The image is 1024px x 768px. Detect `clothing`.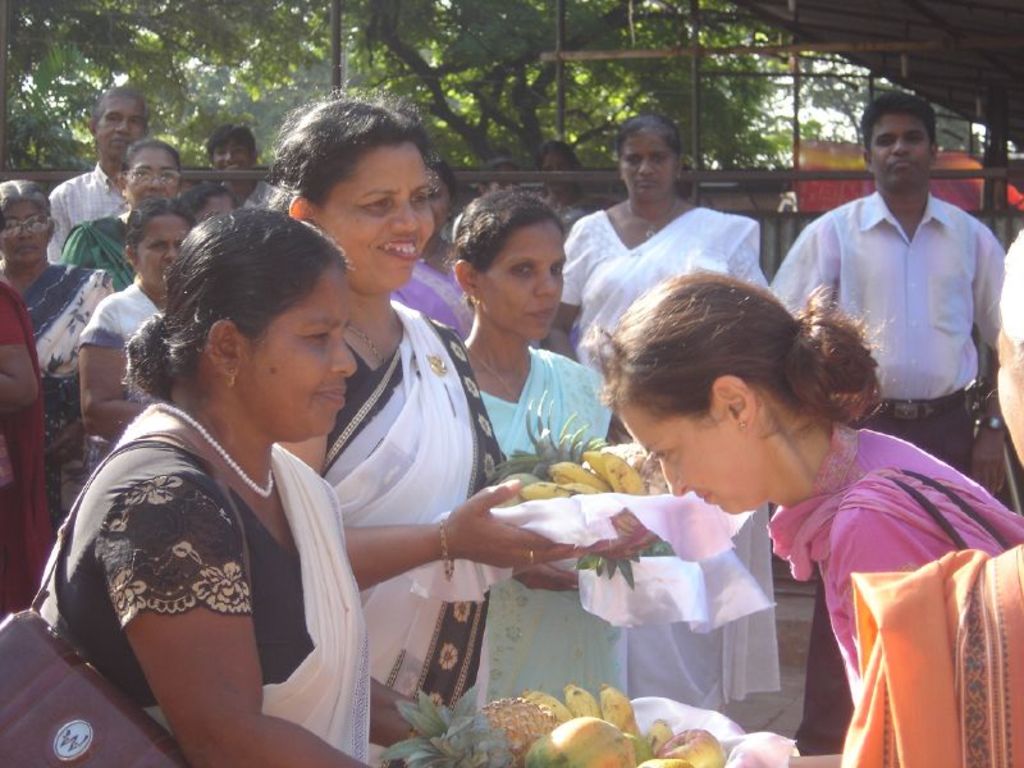
Detection: (61, 209, 140, 289).
